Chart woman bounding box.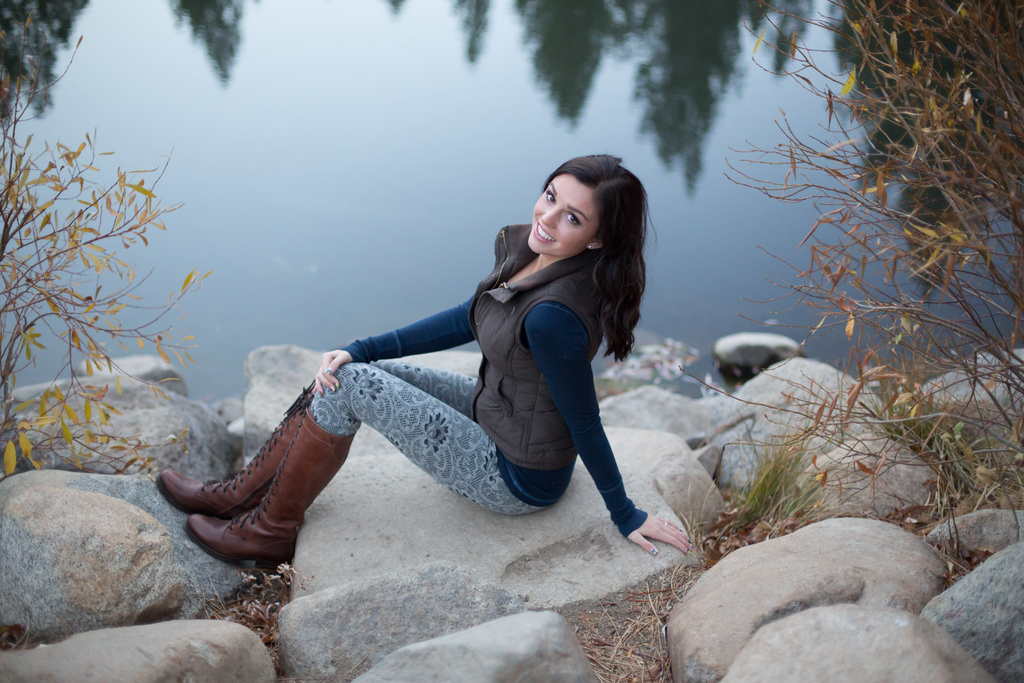
Charted: (x1=214, y1=181, x2=673, y2=621).
